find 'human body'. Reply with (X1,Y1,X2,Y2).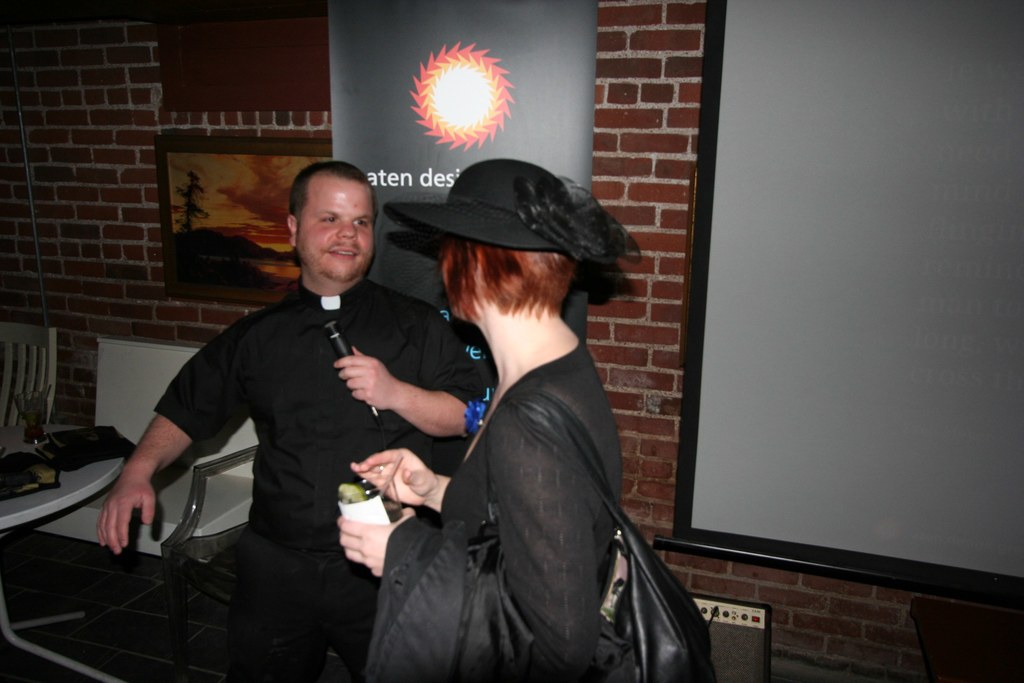
(147,160,452,682).
